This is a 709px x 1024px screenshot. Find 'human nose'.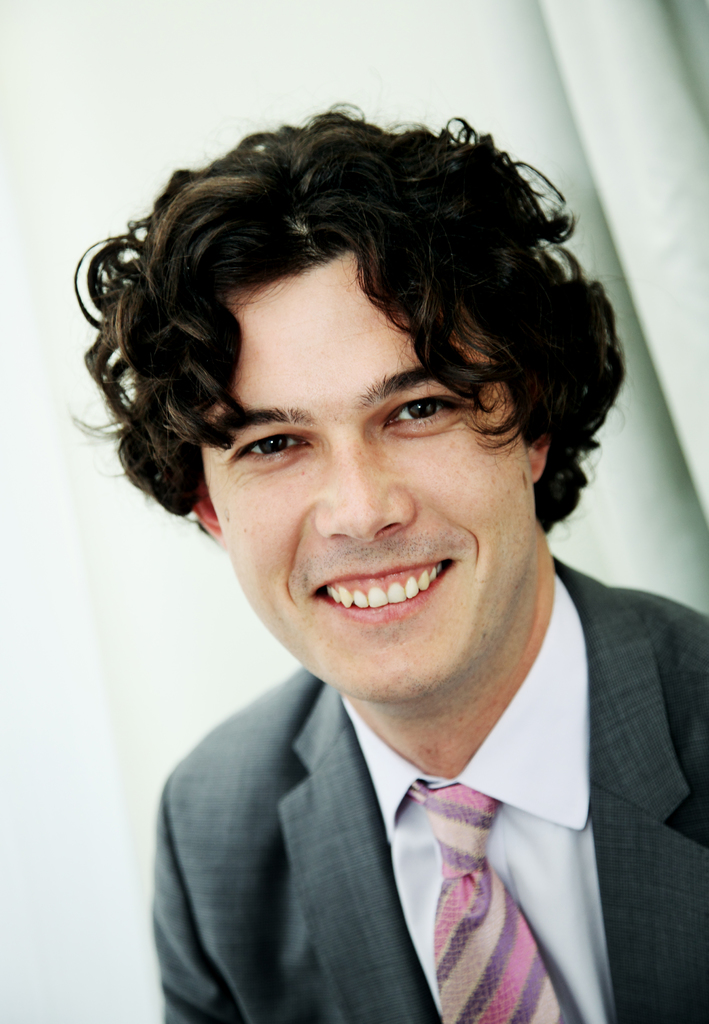
Bounding box: box(307, 417, 420, 547).
